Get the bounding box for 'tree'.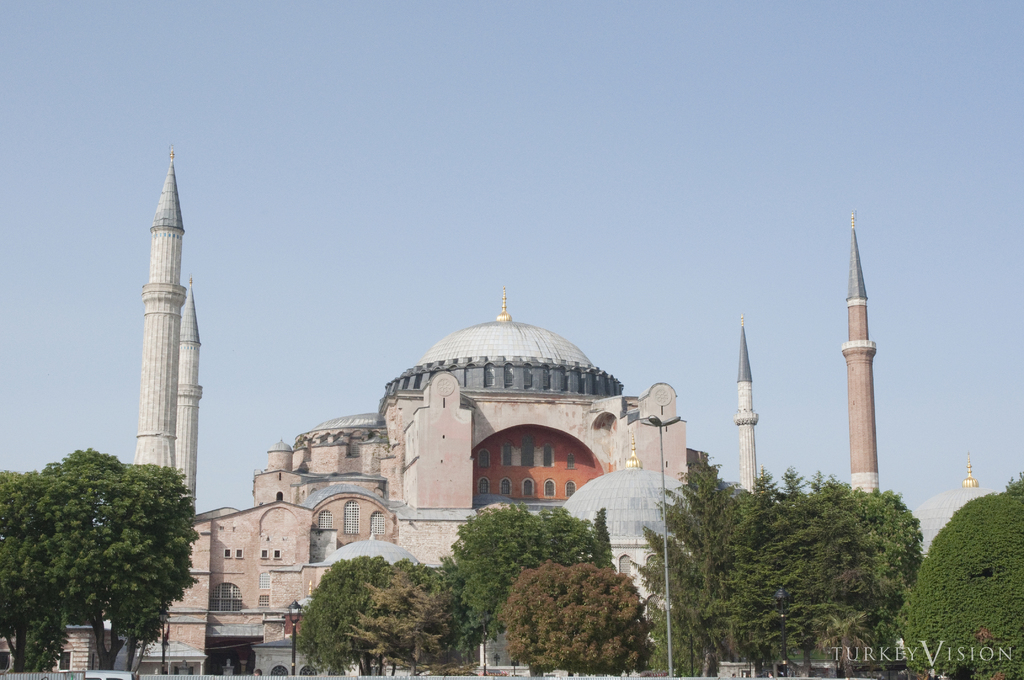
x1=1, y1=465, x2=59, y2=676.
